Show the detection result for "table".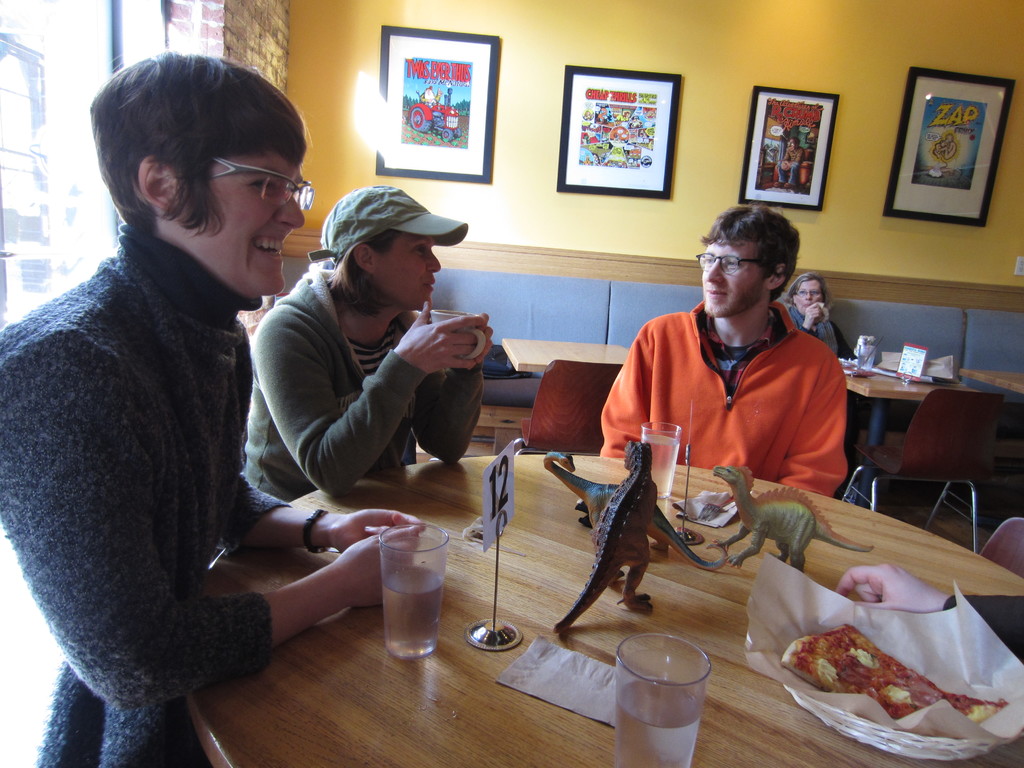
l=167, t=446, r=1023, b=767.
